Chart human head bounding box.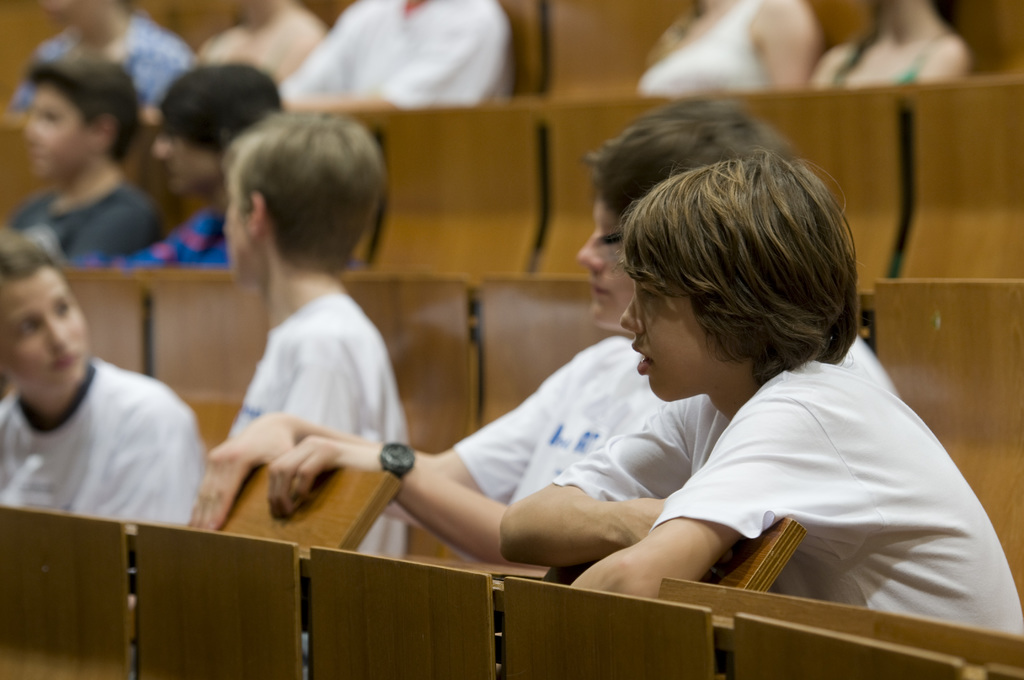
Charted: 575:103:790:329.
